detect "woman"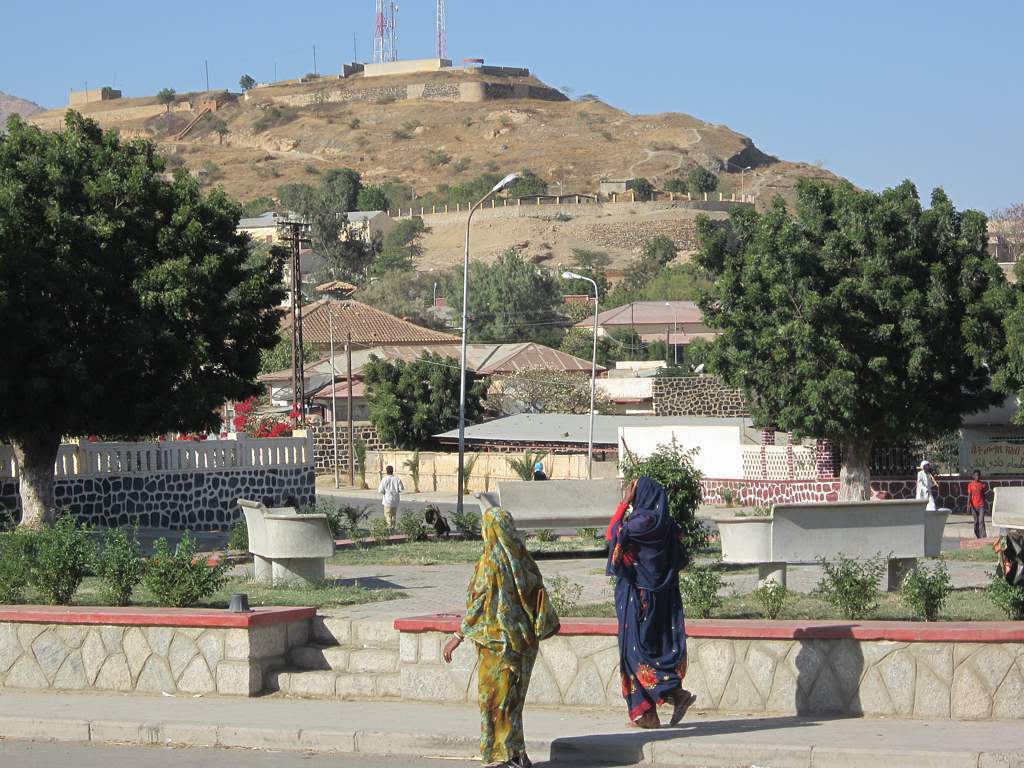
<region>619, 453, 698, 725</region>
